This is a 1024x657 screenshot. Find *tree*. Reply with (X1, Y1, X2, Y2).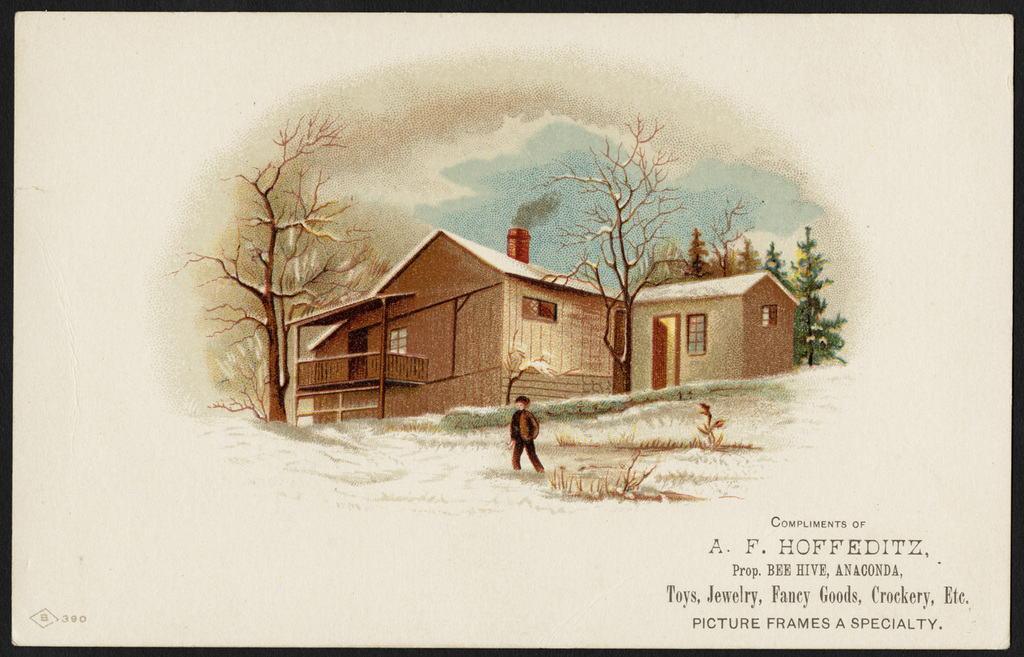
(757, 239, 791, 290).
